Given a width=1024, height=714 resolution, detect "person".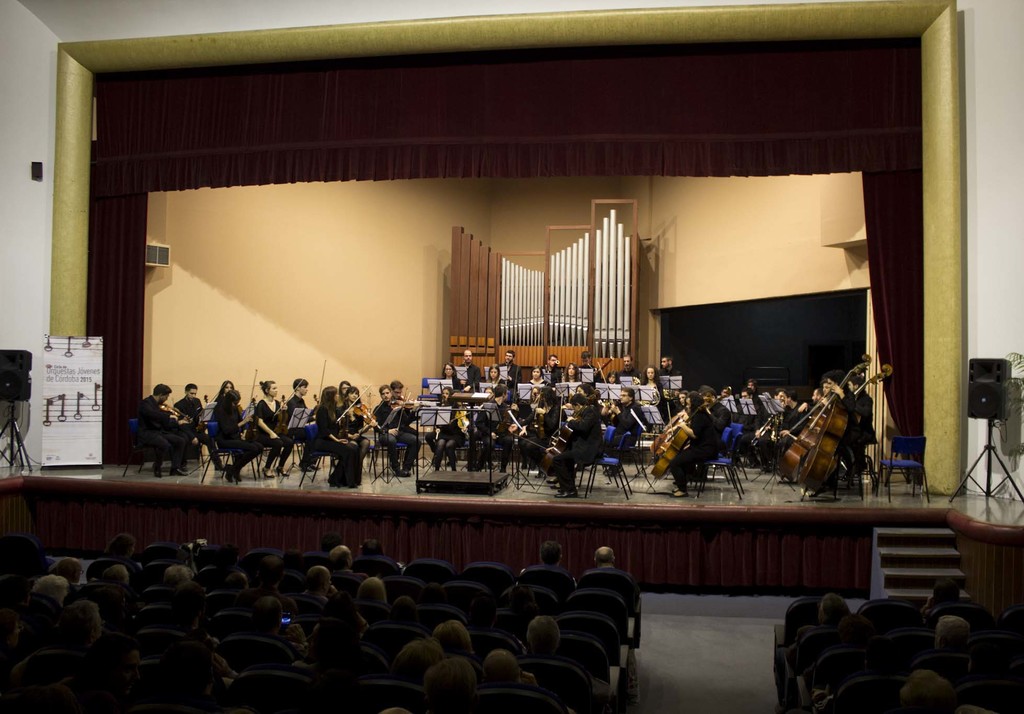
select_region(751, 388, 804, 477).
